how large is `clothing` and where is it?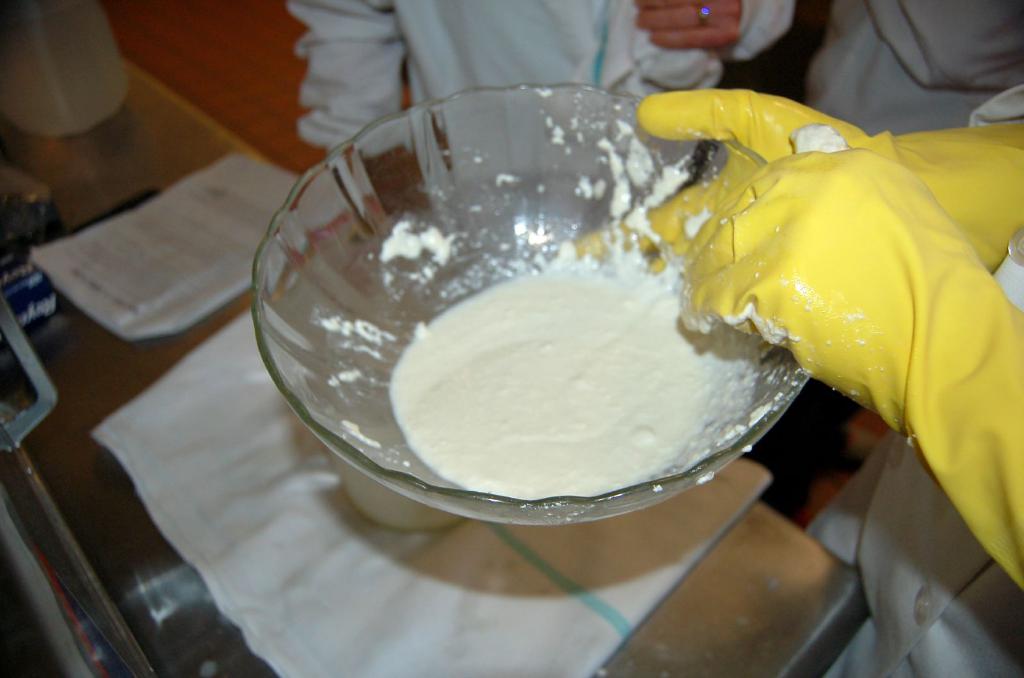
Bounding box: 804,83,1023,677.
